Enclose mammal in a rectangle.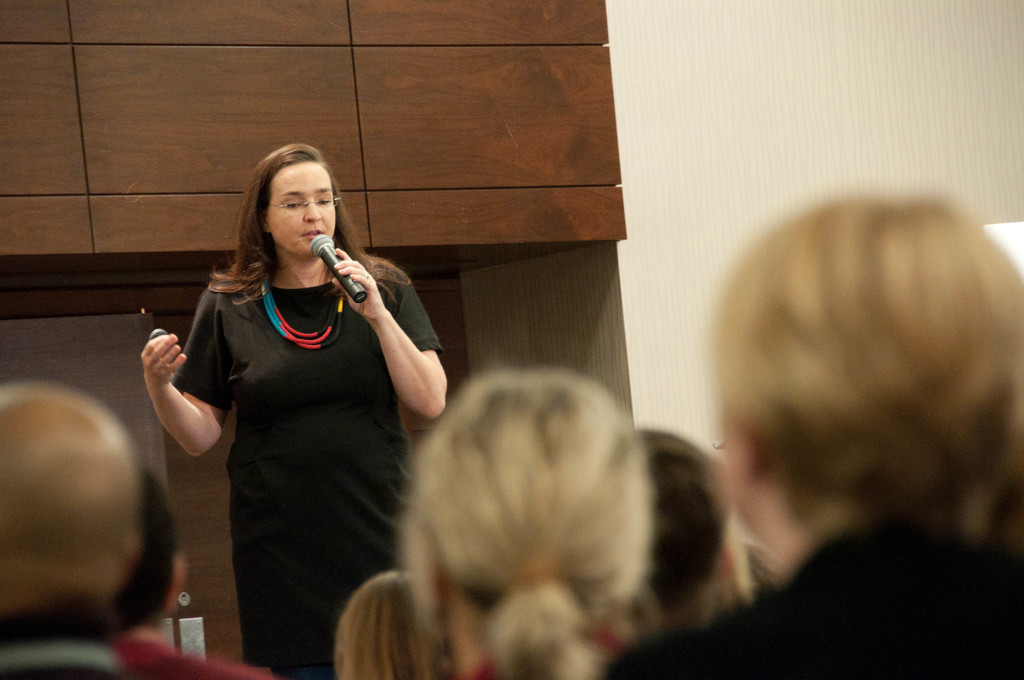
crop(616, 417, 725, 638).
